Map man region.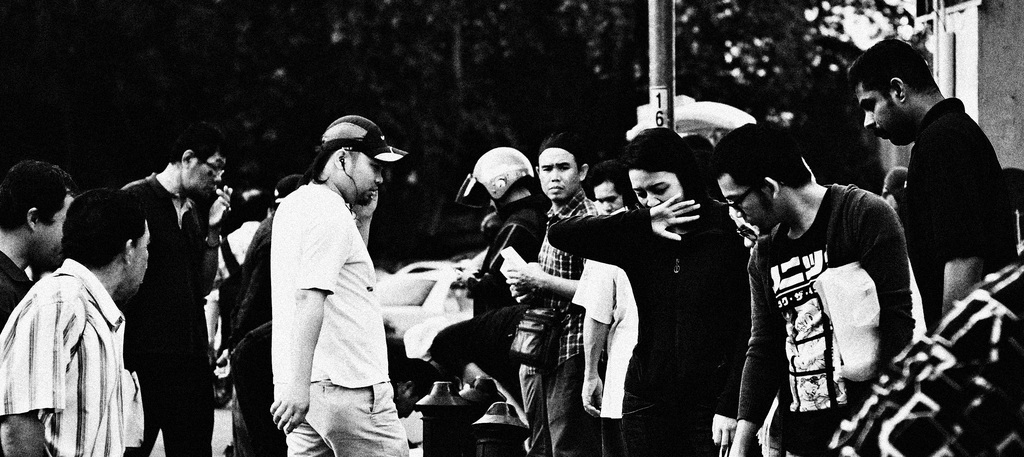
Mapped to {"x1": 509, "y1": 128, "x2": 607, "y2": 456}.
